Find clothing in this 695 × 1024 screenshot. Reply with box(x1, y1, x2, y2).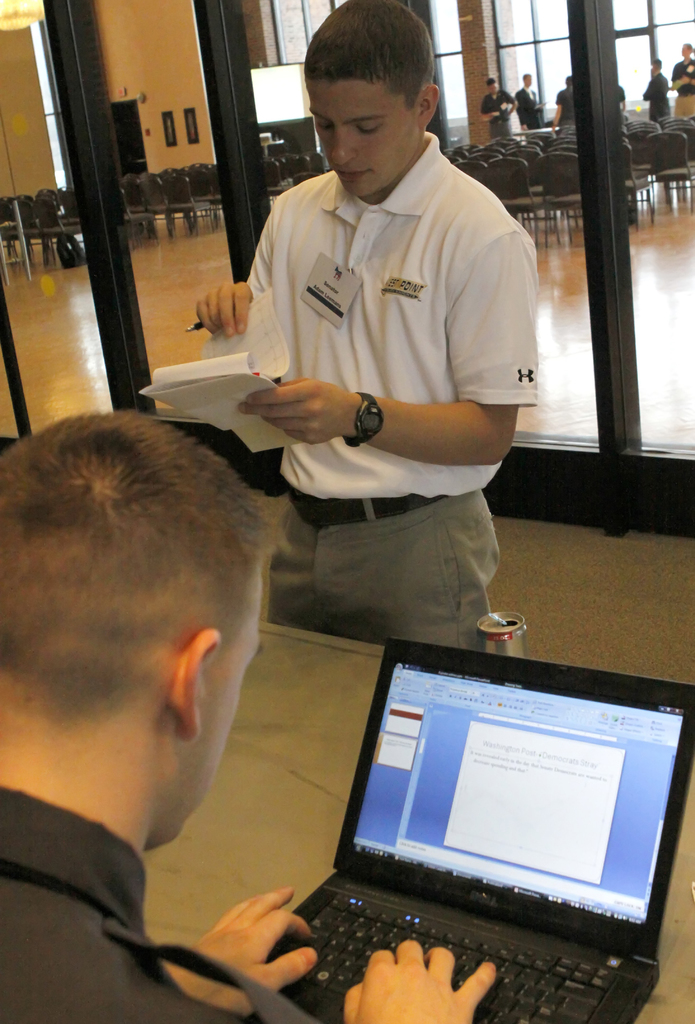
box(557, 86, 576, 127).
